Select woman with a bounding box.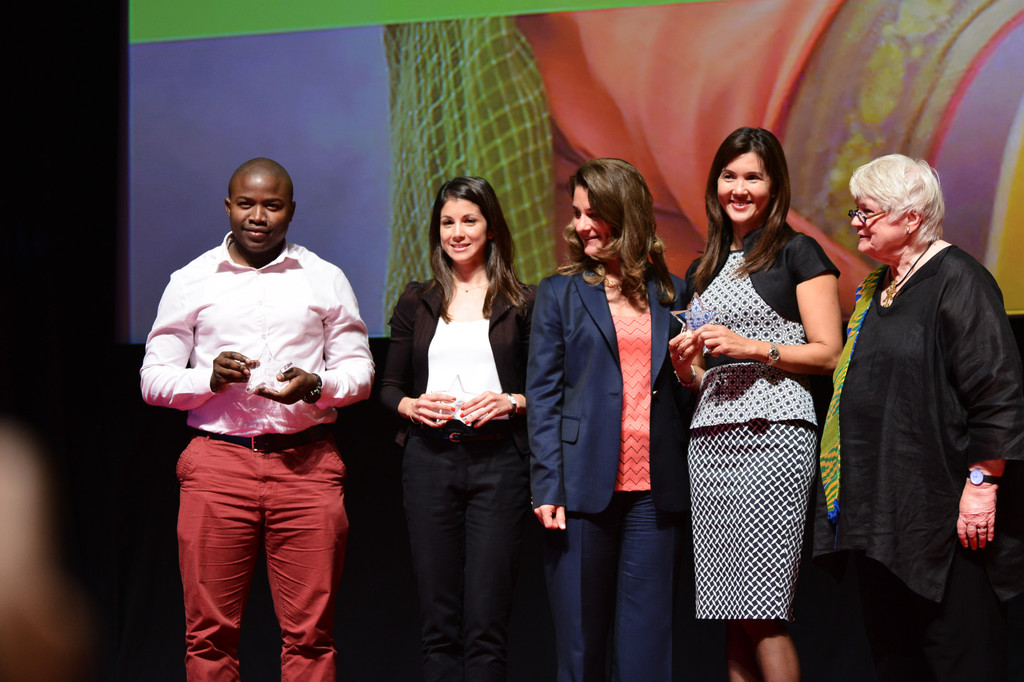
crop(522, 155, 701, 681).
